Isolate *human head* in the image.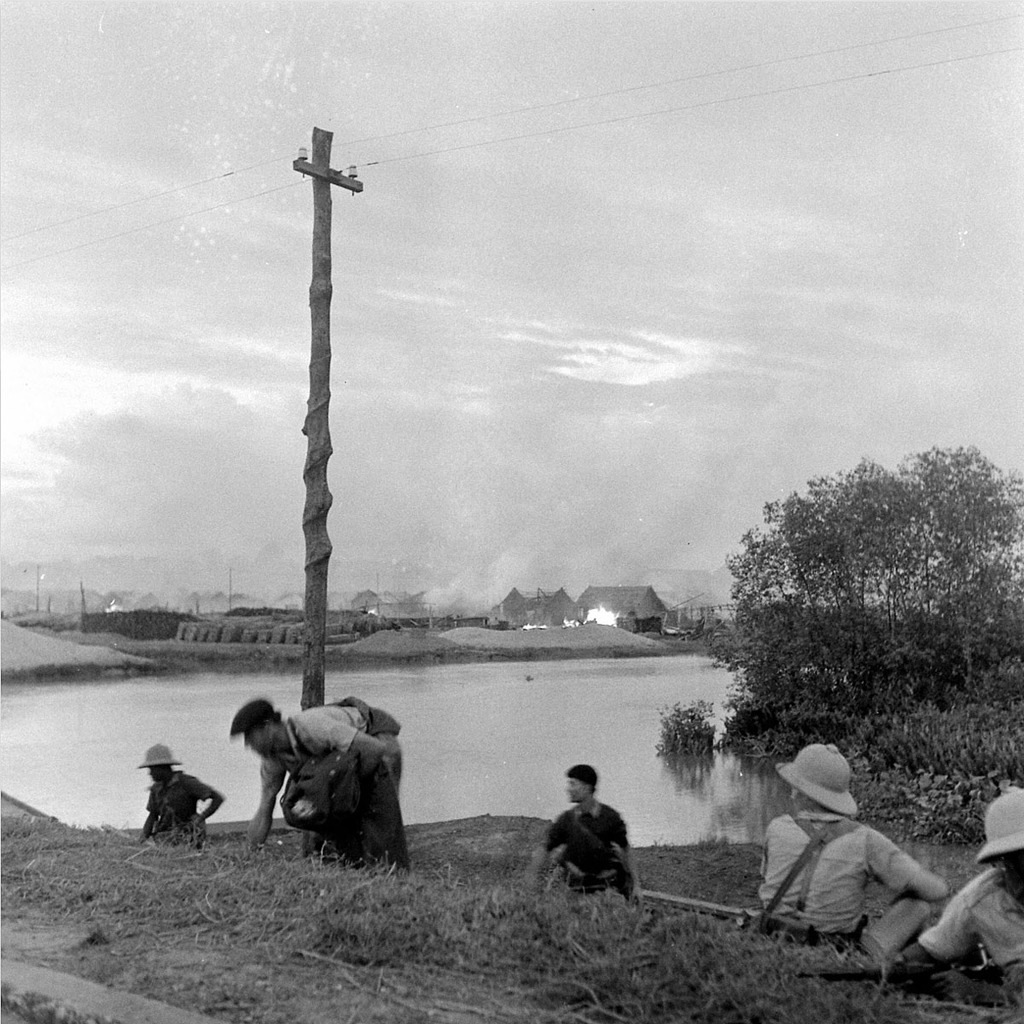
Isolated region: 562/766/598/805.
